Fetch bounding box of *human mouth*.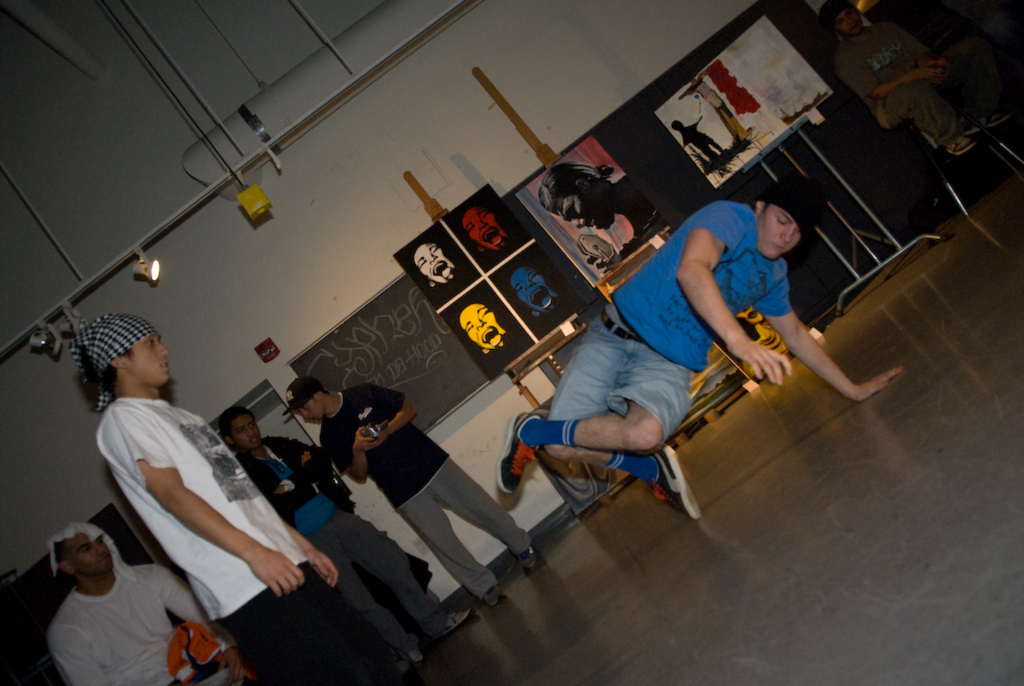
Bbox: [531,288,549,306].
